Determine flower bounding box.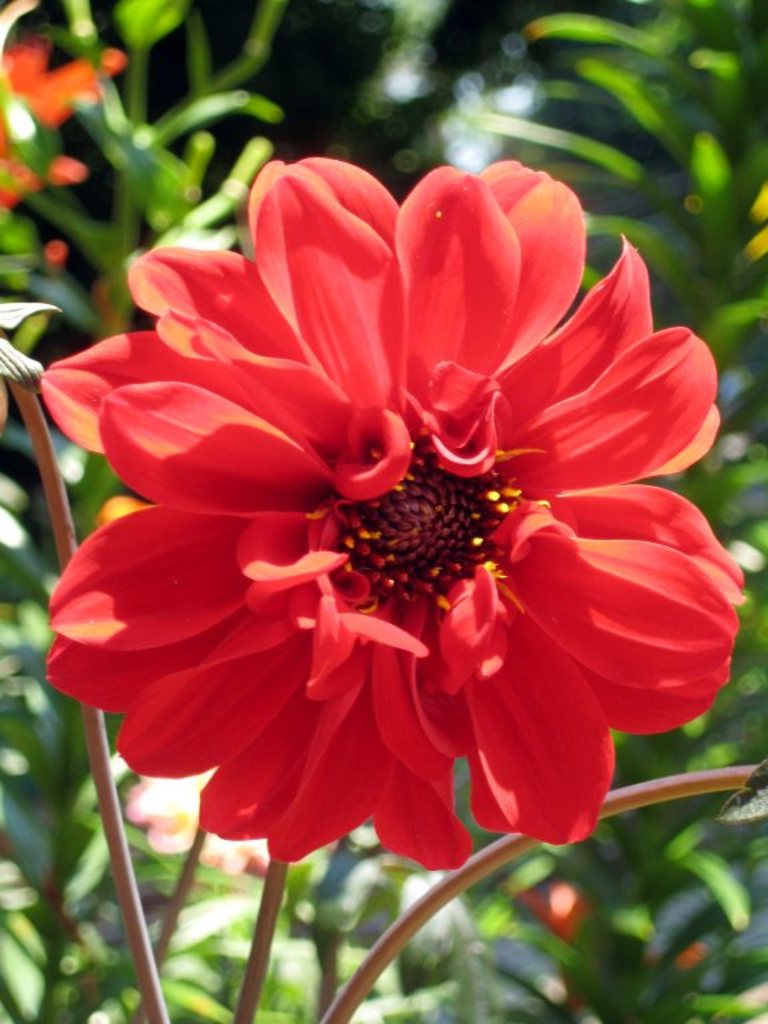
Determined: <box>43,133,759,909</box>.
